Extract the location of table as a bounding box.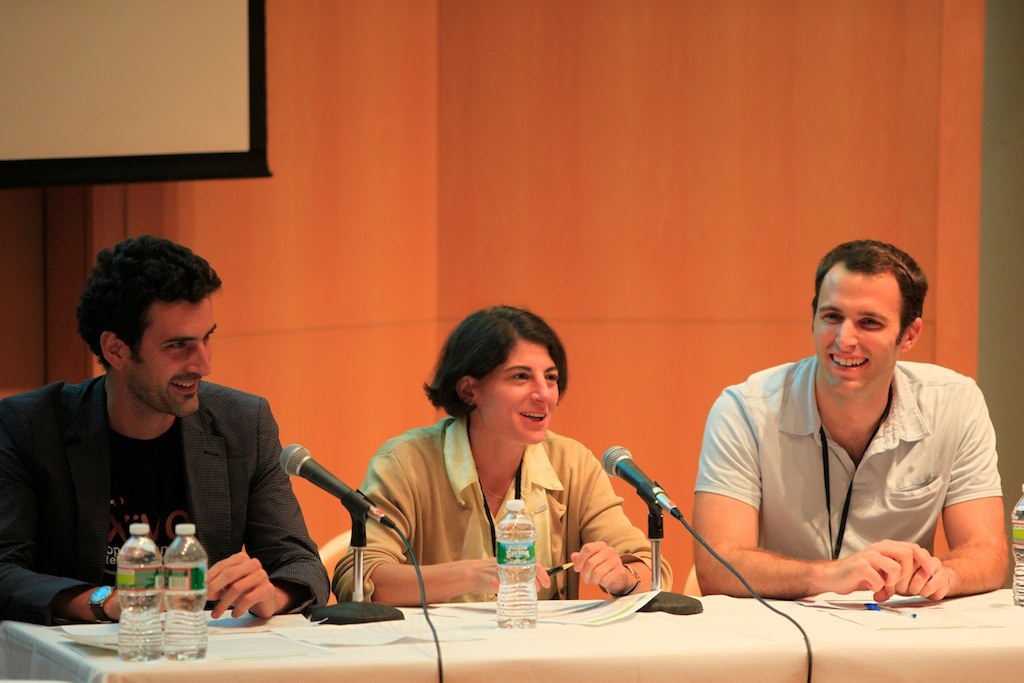
0/585/1023/682.
